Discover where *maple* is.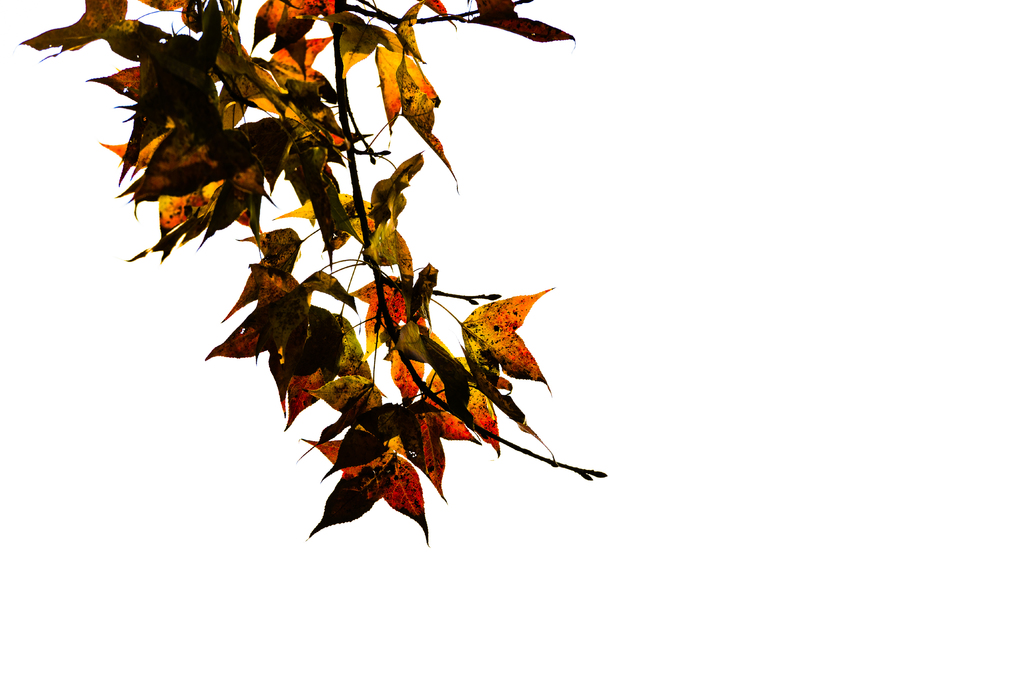
Discovered at left=58, top=3, right=604, bottom=558.
